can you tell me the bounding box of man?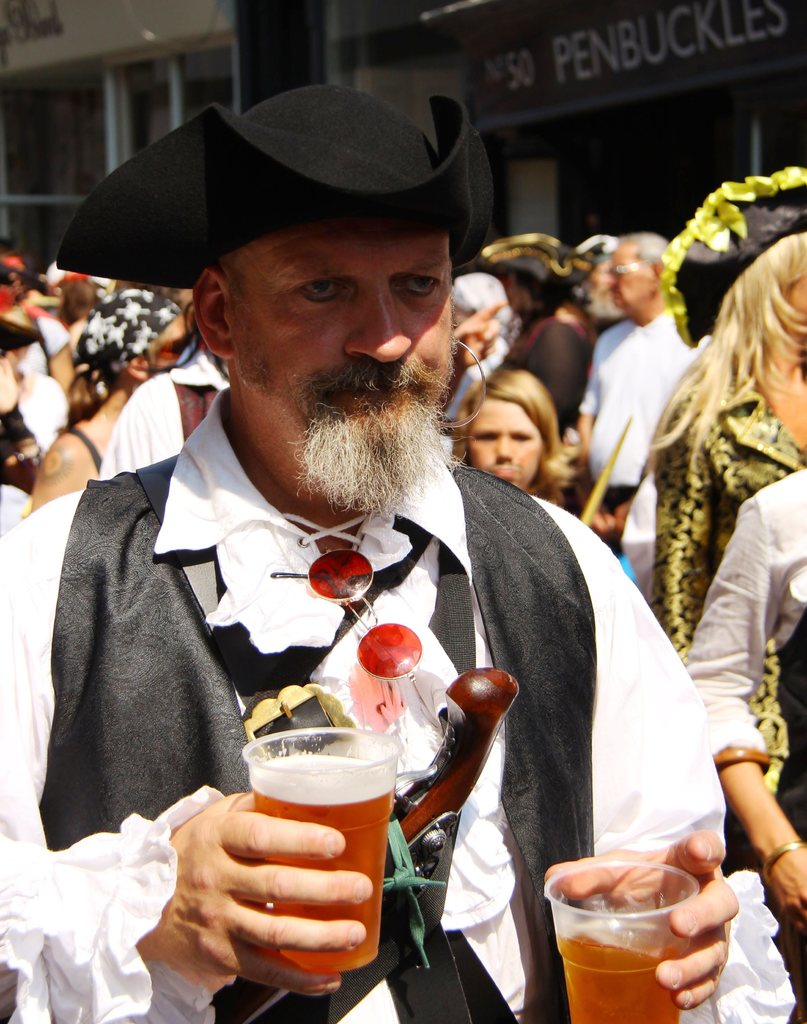
Rect(44, 106, 688, 1023).
